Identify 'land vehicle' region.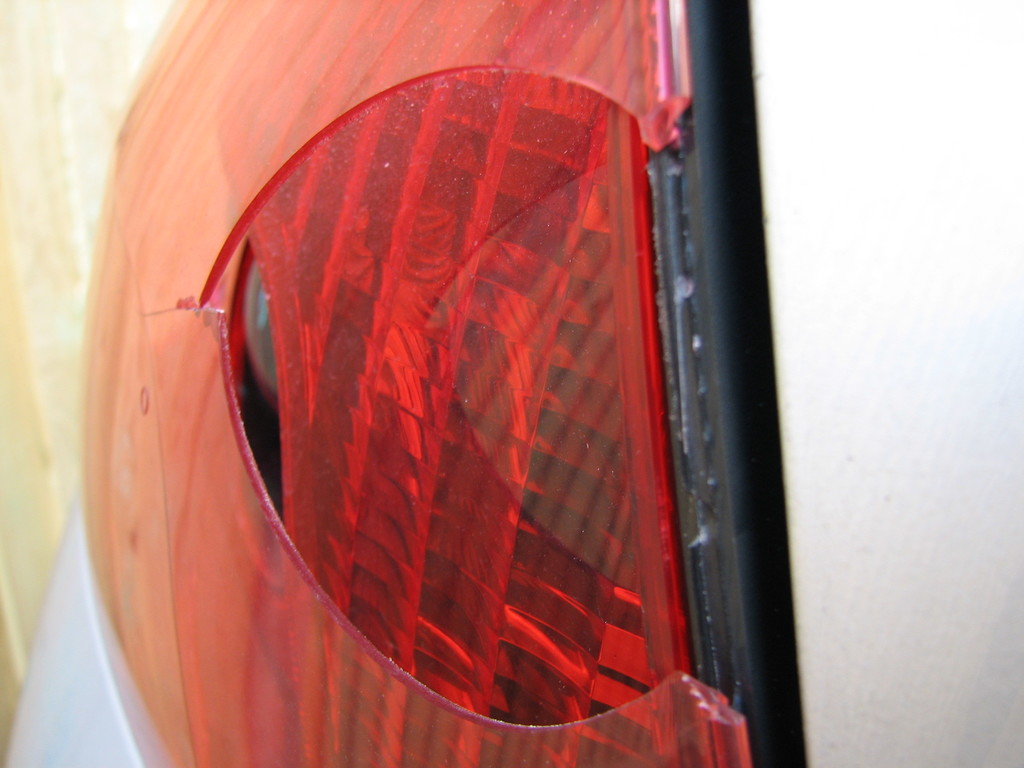
Region: bbox=[0, 0, 1023, 767].
